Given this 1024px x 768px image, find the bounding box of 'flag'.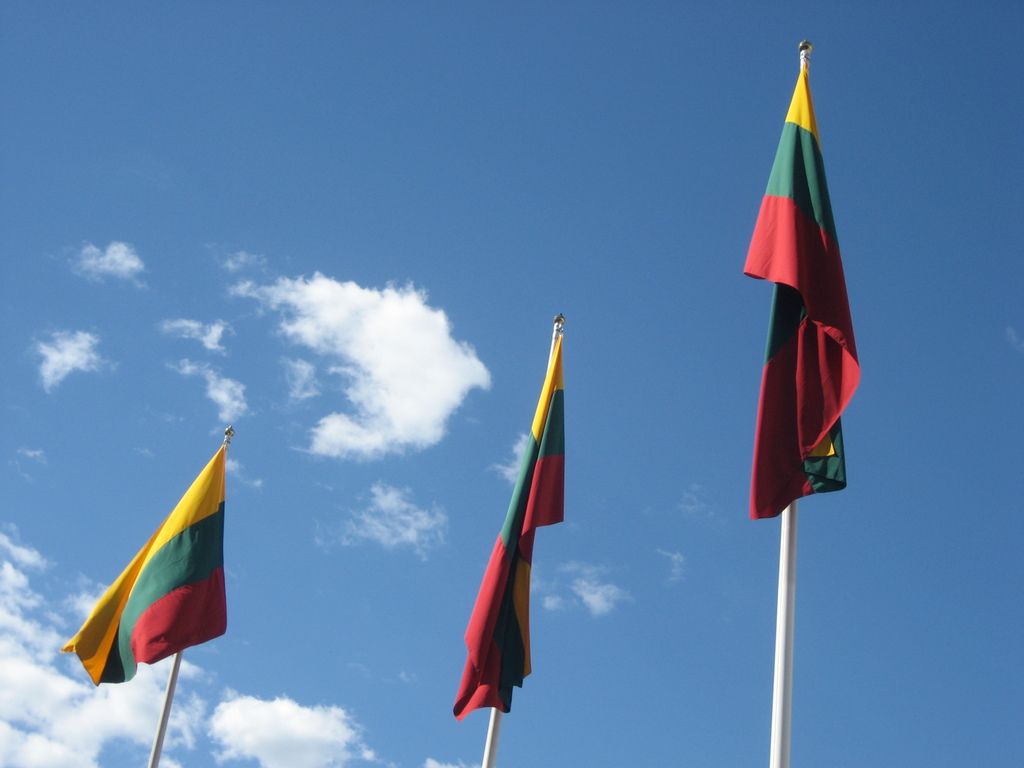
crop(54, 433, 245, 703).
